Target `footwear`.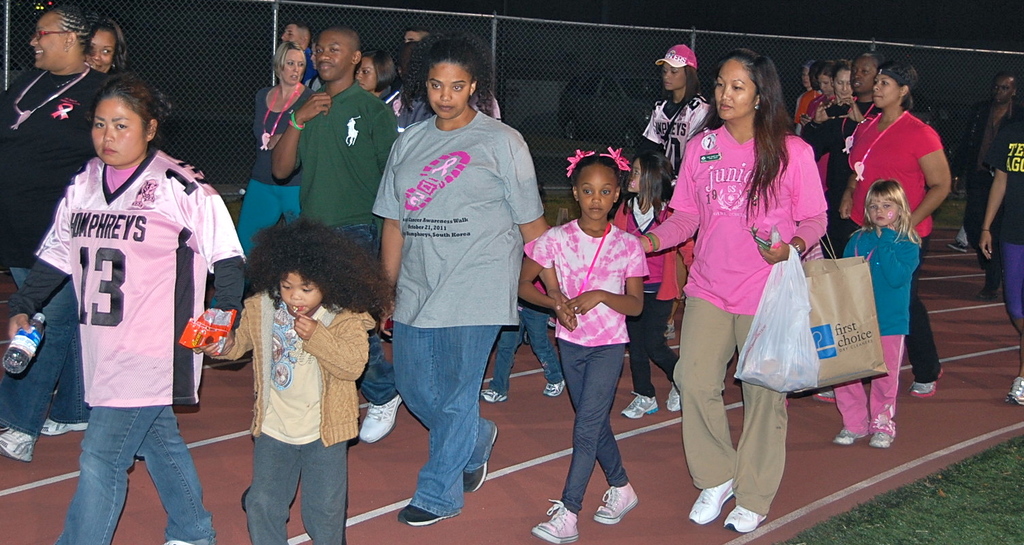
Target region: 722/508/767/538.
